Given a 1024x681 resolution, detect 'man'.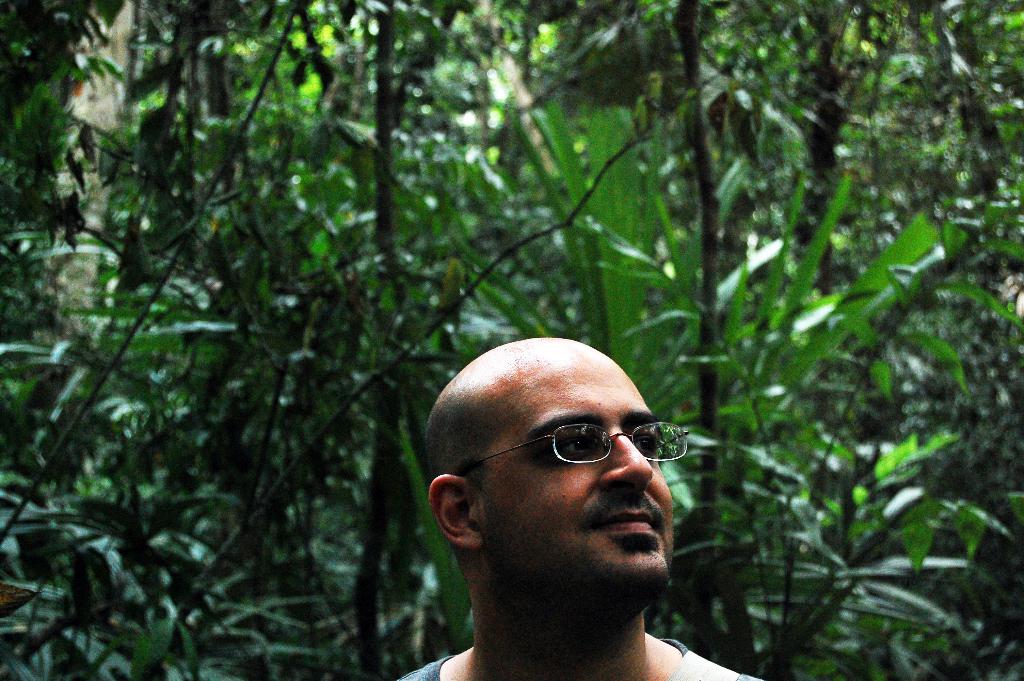
Rect(378, 338, 757, 678).
